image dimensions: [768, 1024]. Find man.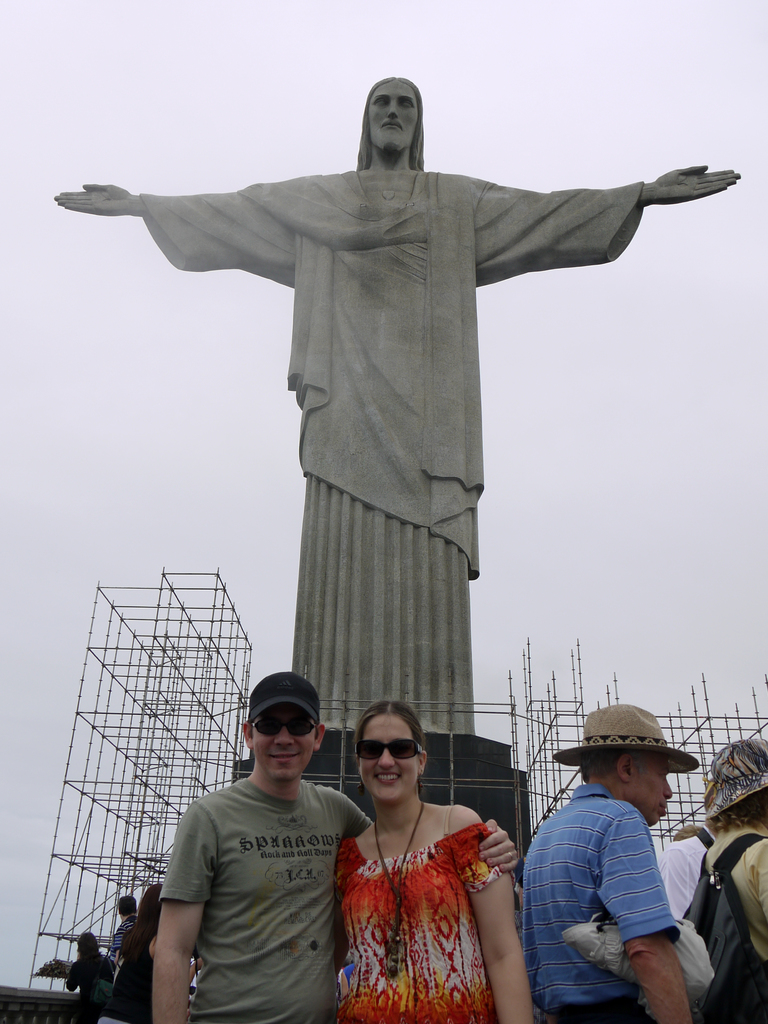
[x1=156, y1=665, x2=521, y2=1023].
